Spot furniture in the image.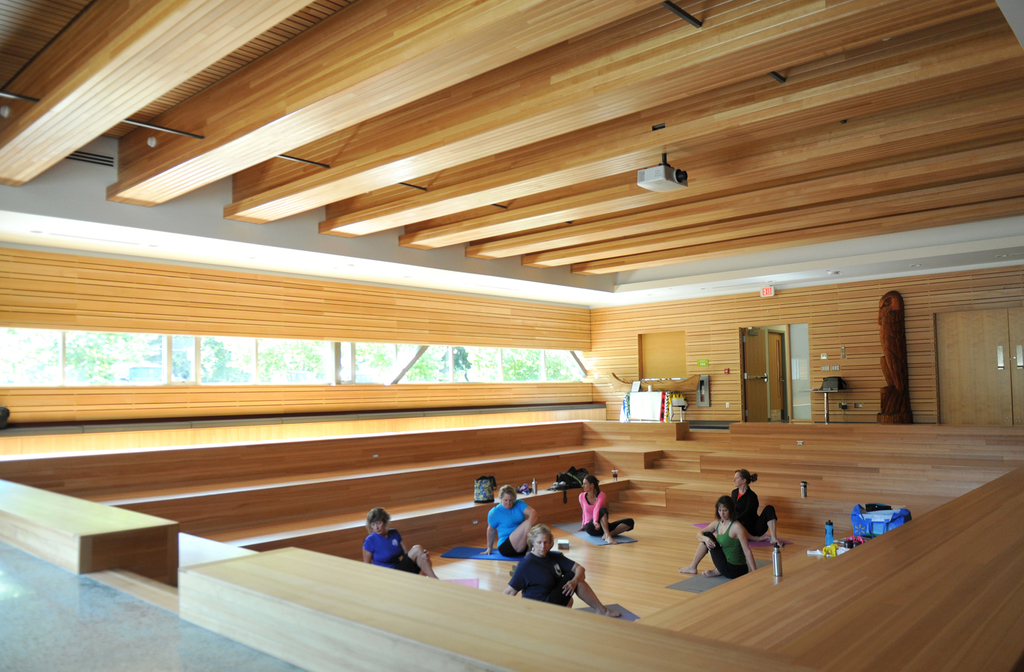
furniture found at {"x1": 618, "y1": 389, "x2": 689, "y2": 422}.
